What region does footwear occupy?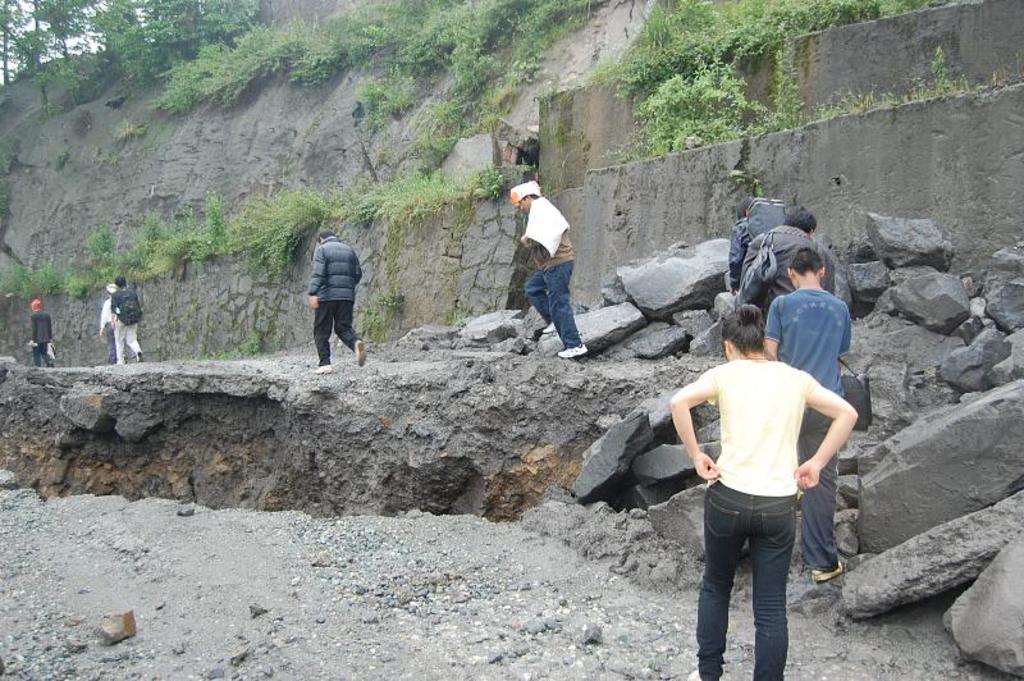
(810,563,845,581).
